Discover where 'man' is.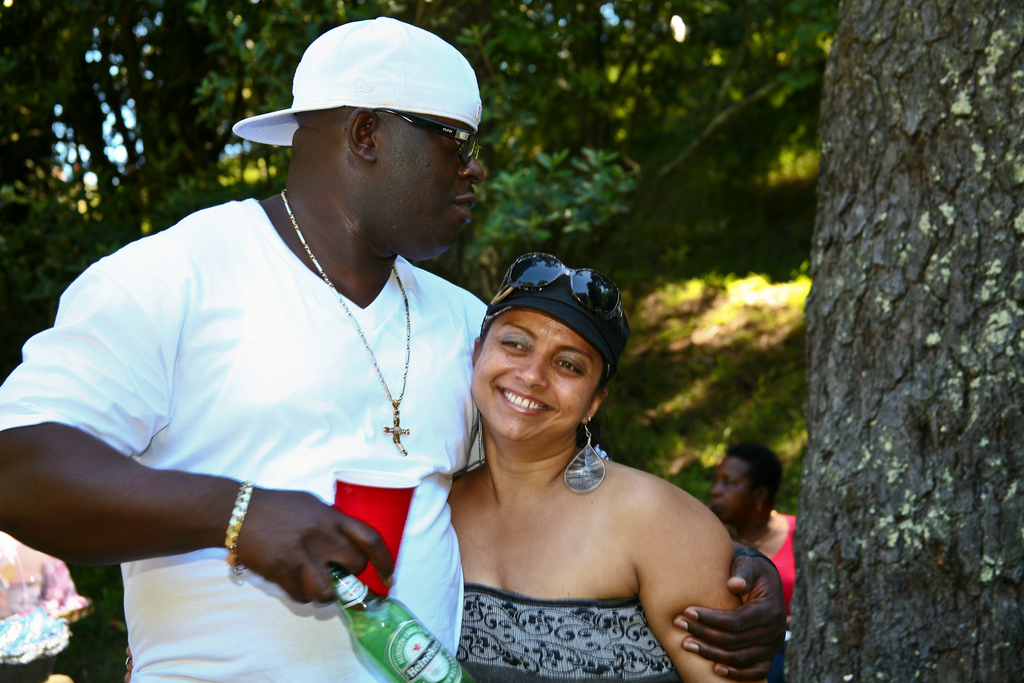
Discovered at left=2, top=17, right=787, bottom=682.
